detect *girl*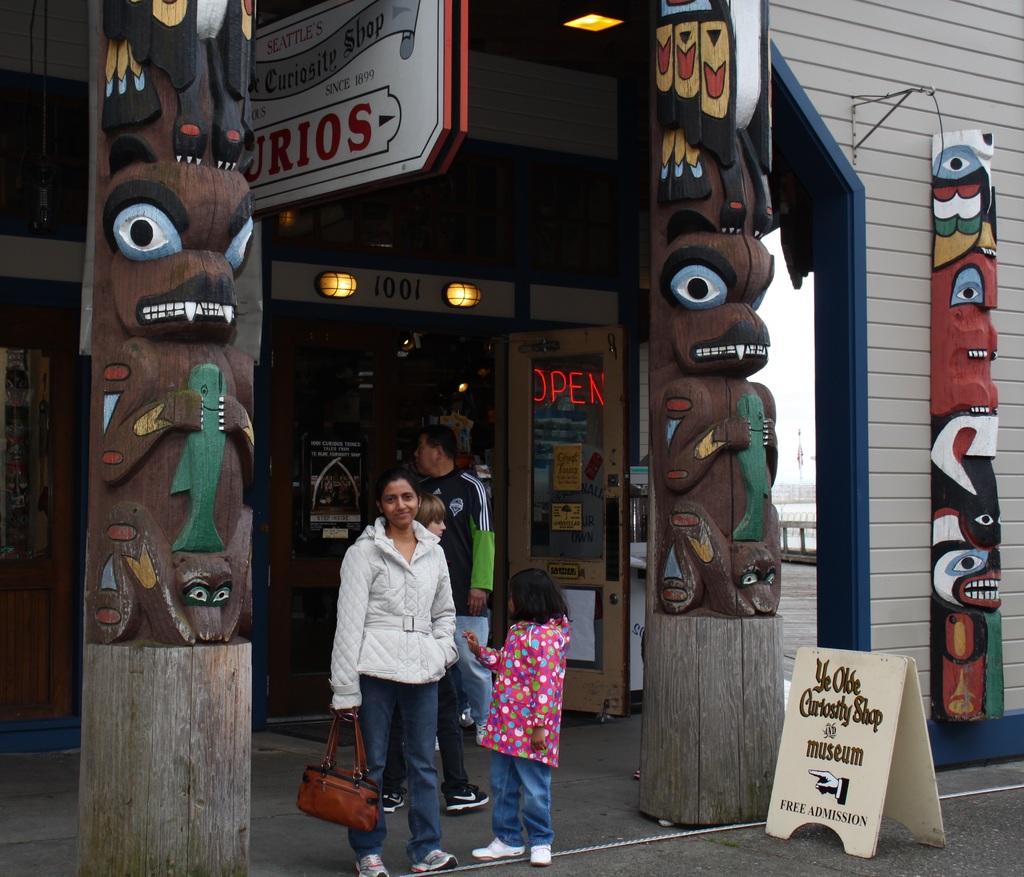
l=463, t=570, r=570, b=869
